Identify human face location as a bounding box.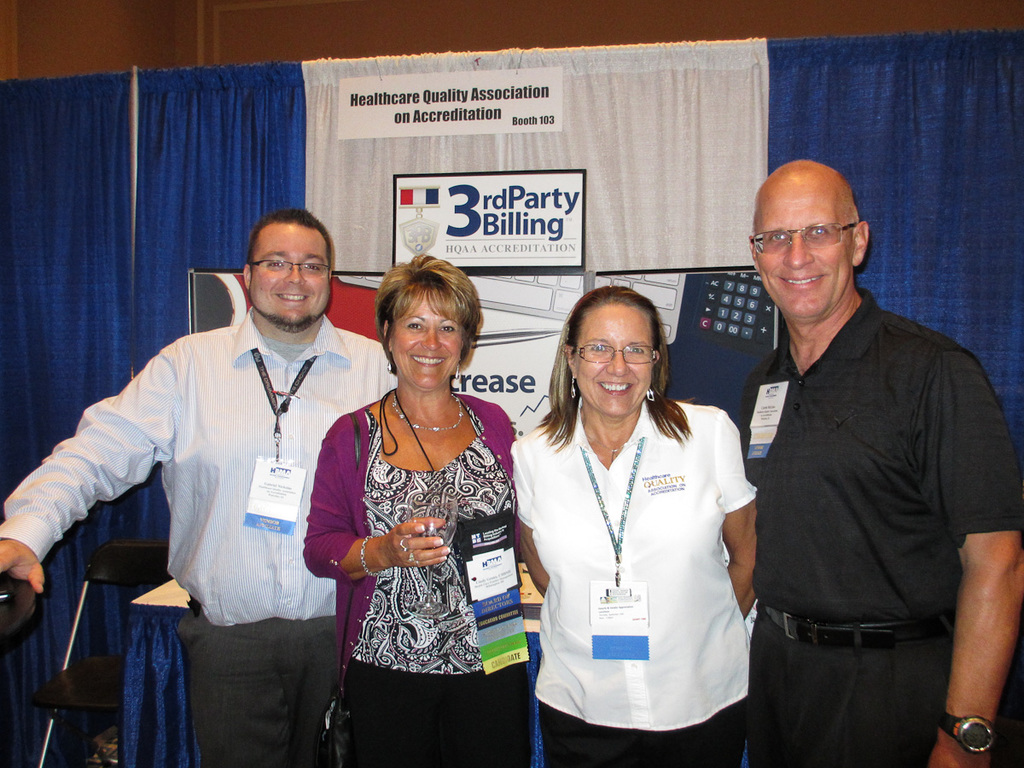
[x1=391, y1=297, x2=467, y2=393].
